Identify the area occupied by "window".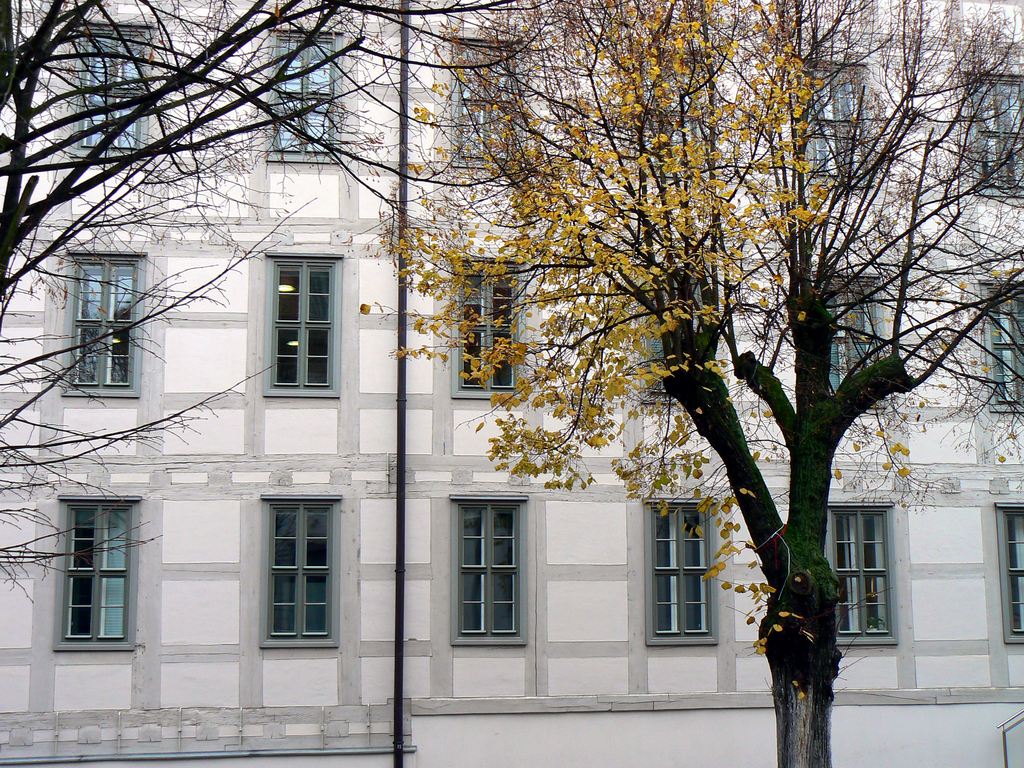
Area: {"x1": 808, "y1": 56, "x2": 880, "y2": 198}.
